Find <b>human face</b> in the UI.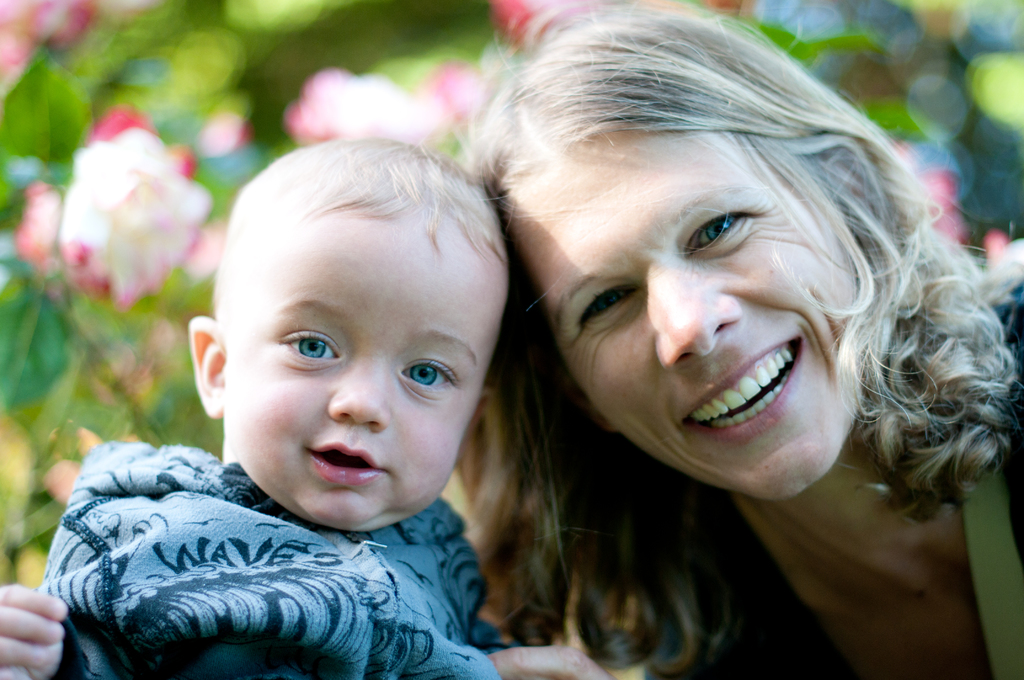
UI element at rect(221, 213, 500, 526).
